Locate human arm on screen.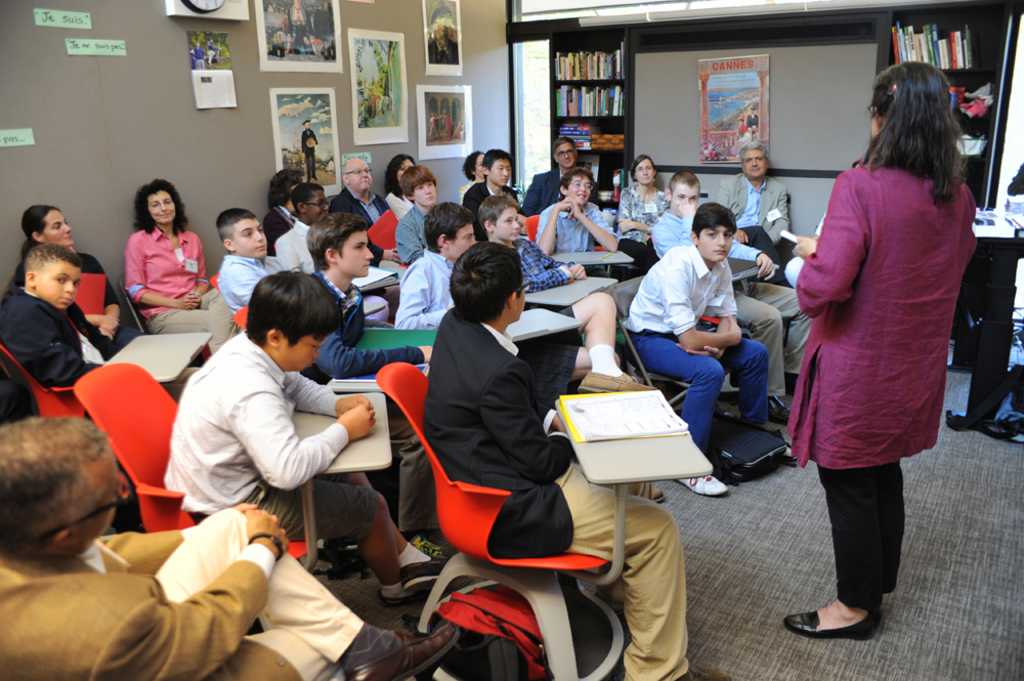
On screen at <region>536, 200, 561, 260</region>.
